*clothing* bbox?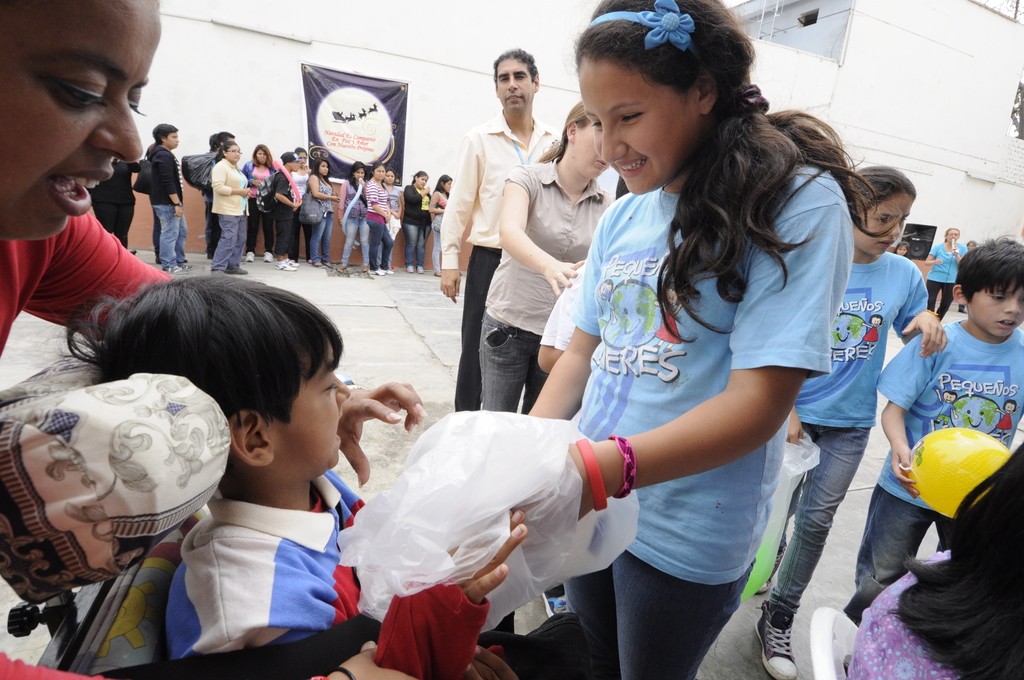
locate(481, 151, 607, 428)
